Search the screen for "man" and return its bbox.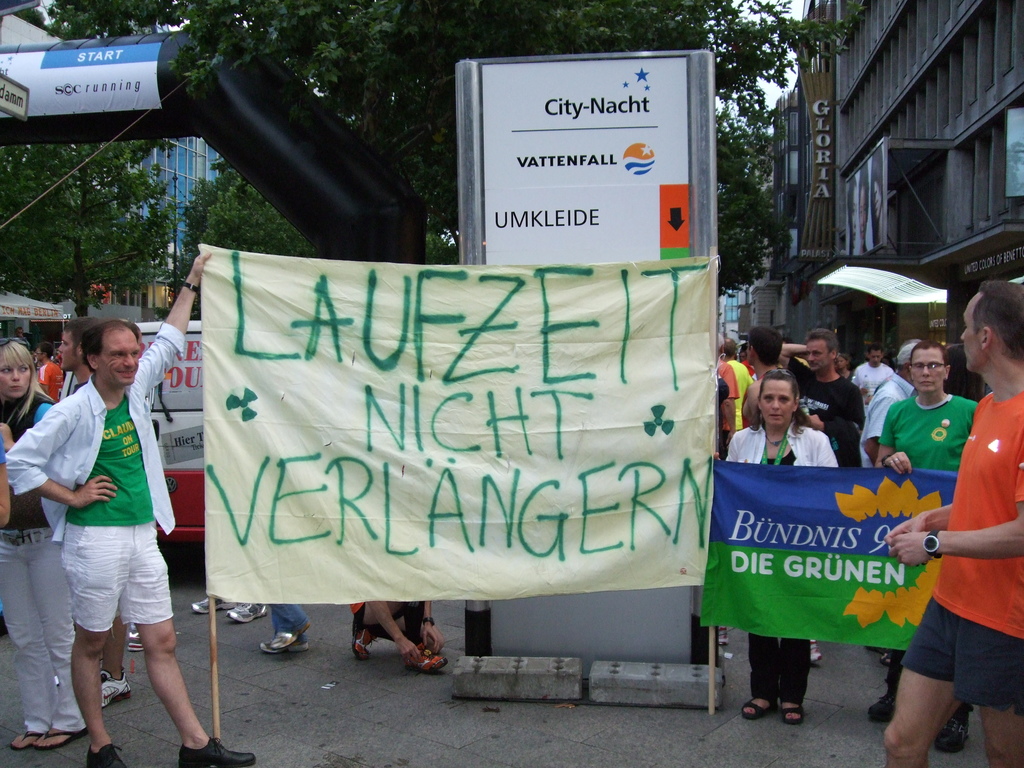
Found: Rect(716, 335, 744, 451).
